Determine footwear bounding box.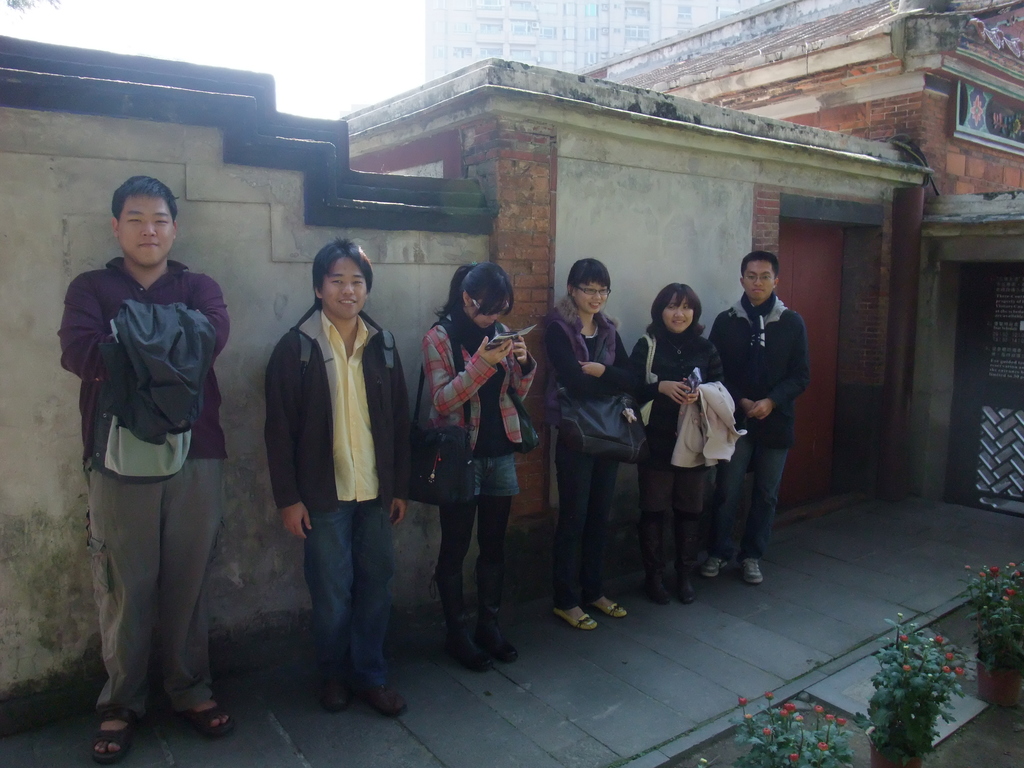
Determined: [x1=480, y1=607, x2=528, y2=661].
